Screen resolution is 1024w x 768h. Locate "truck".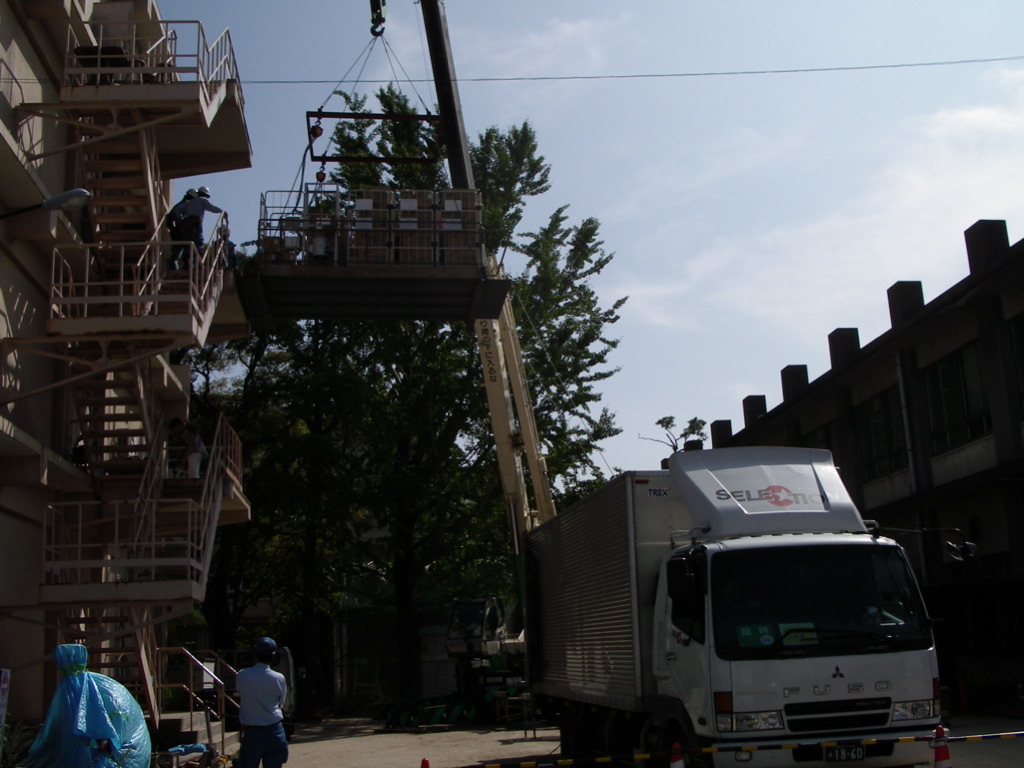
[left=535, top=449, right=978, bottom=767].
